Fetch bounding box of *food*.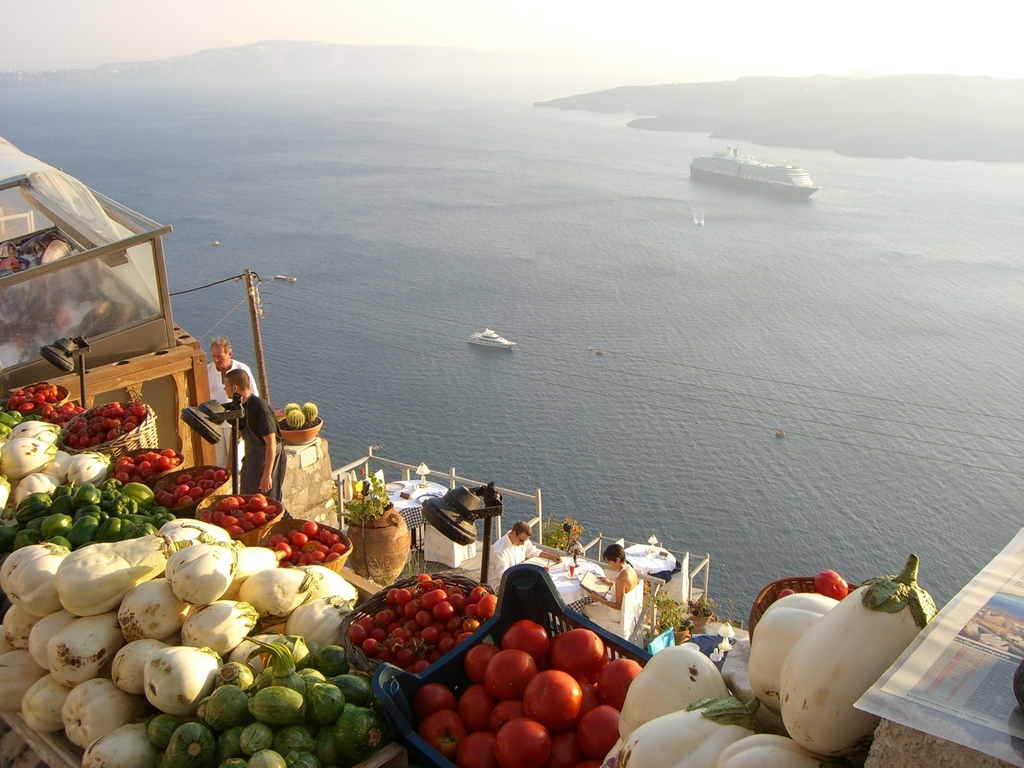
Bbox: BBox(747, 587, 842, 718).
